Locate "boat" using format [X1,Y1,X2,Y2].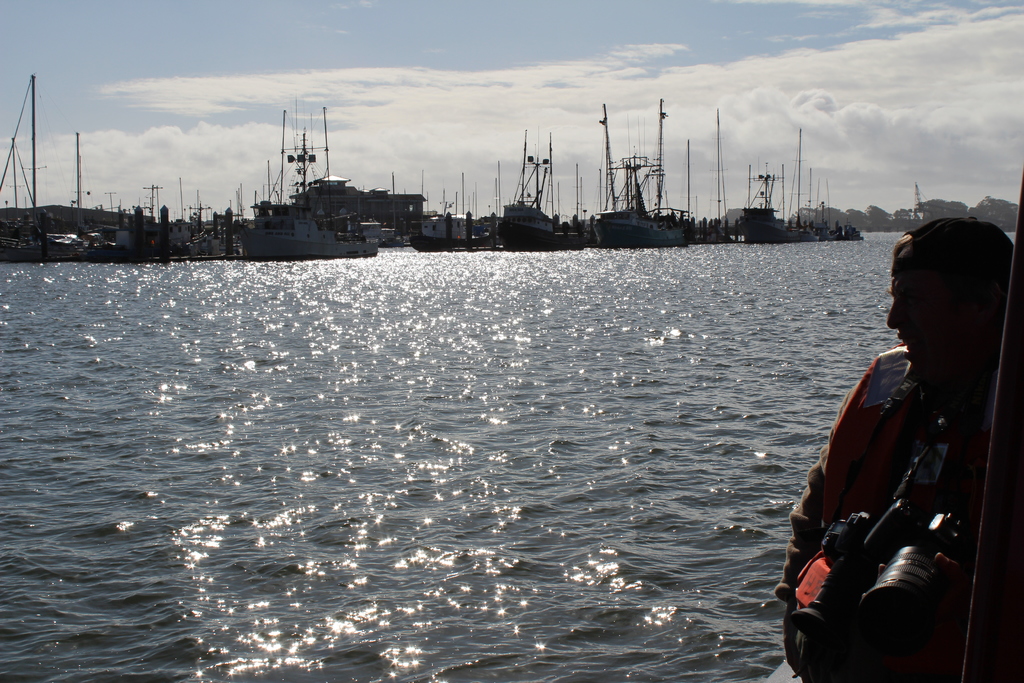
[383,173,411,247].
